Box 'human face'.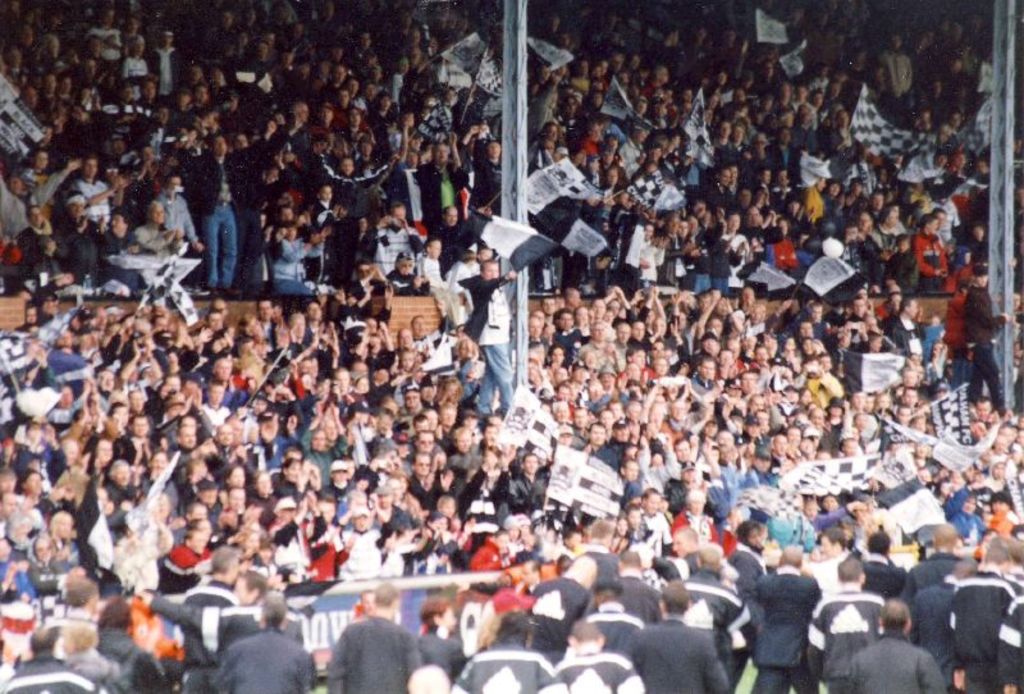
(left=260, top=166, right=276, bottom=181).
